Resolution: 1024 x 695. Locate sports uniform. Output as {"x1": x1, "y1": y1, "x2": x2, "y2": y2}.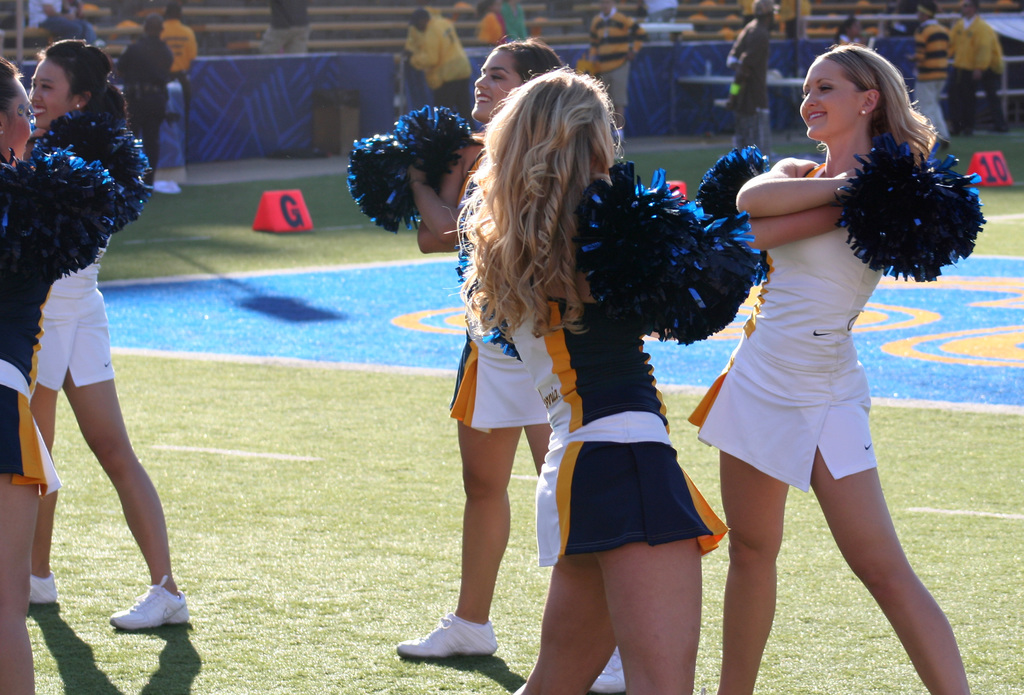
{"x1": 442, "y1": 326, "x2": 551, "y2": 434}.
